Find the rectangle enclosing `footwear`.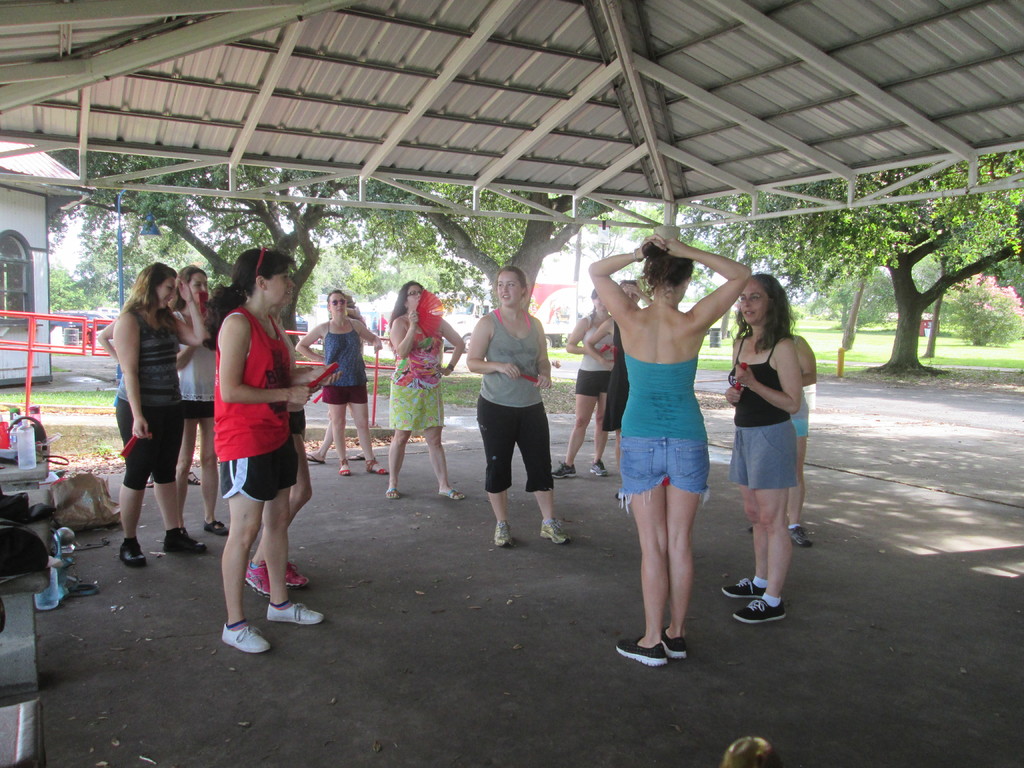
select_region(492, 522, 513, 547).
